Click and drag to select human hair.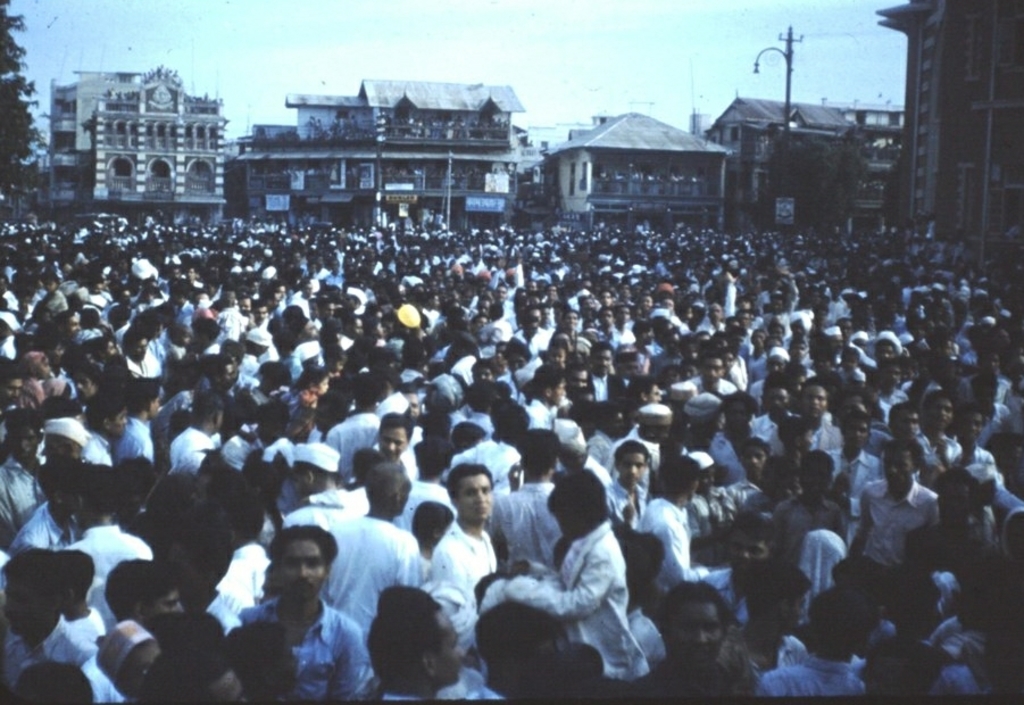
Selection: left=222, top=621, right=285, bottom=689.
